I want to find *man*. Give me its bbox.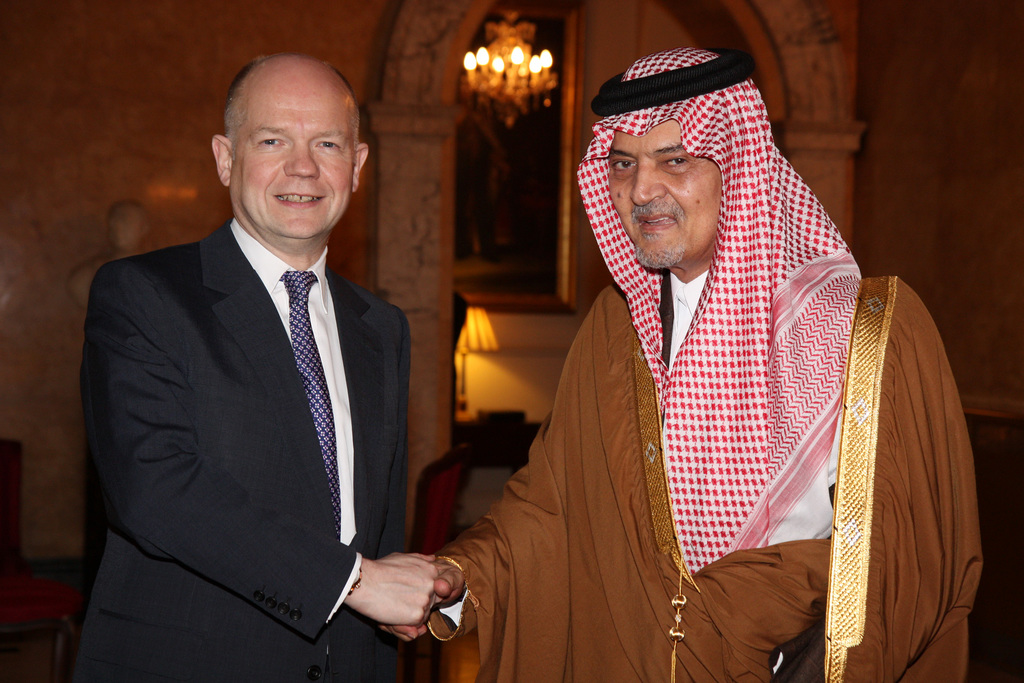
[left=77, top=53, right=444, bottom=682].
